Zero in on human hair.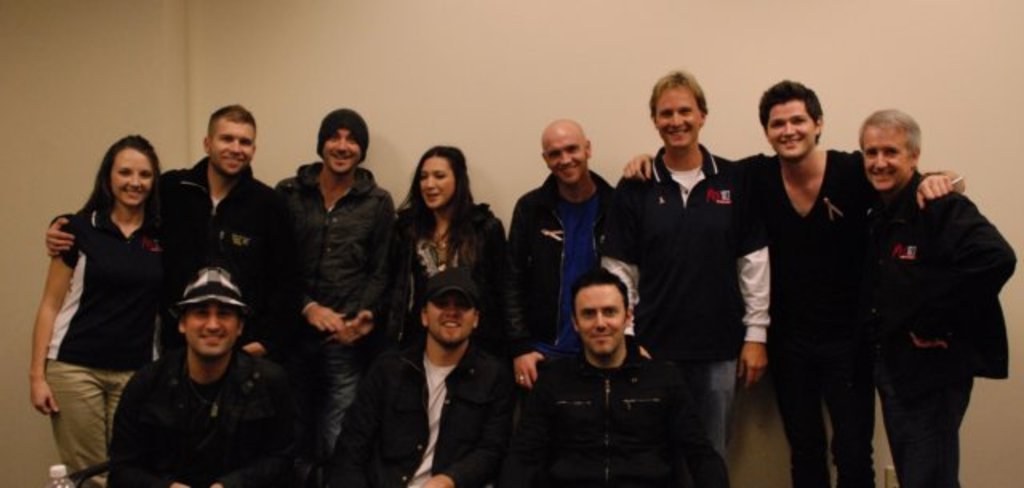
Zeroed in: x1=854 y1=106 x2=931 y2=174.
